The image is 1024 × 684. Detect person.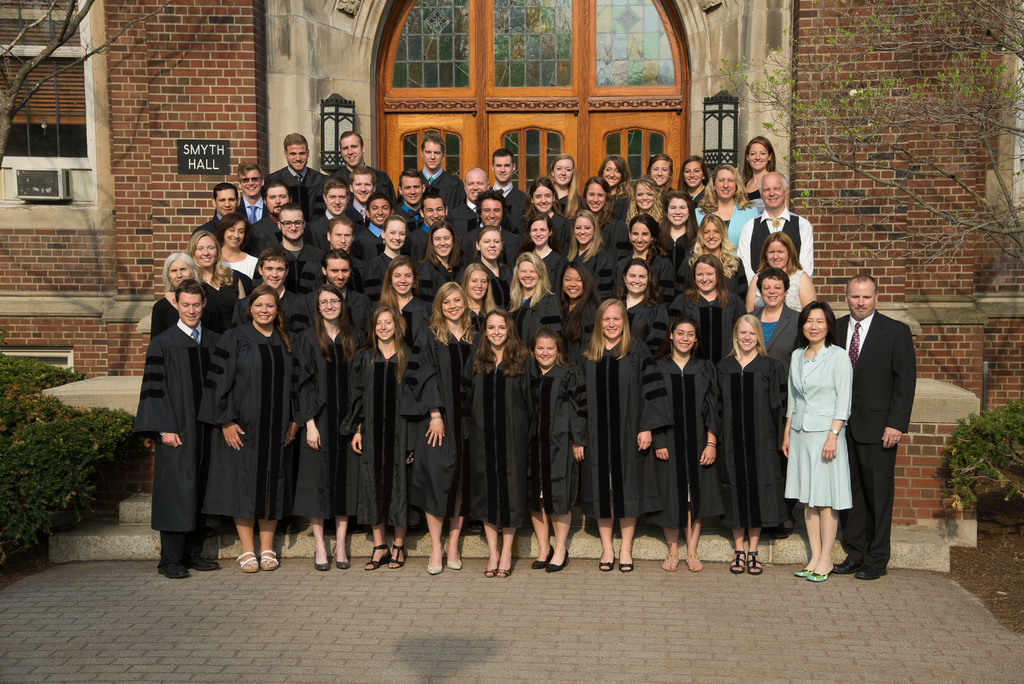
Detection: bbox=(323, 218, 362, 279).
